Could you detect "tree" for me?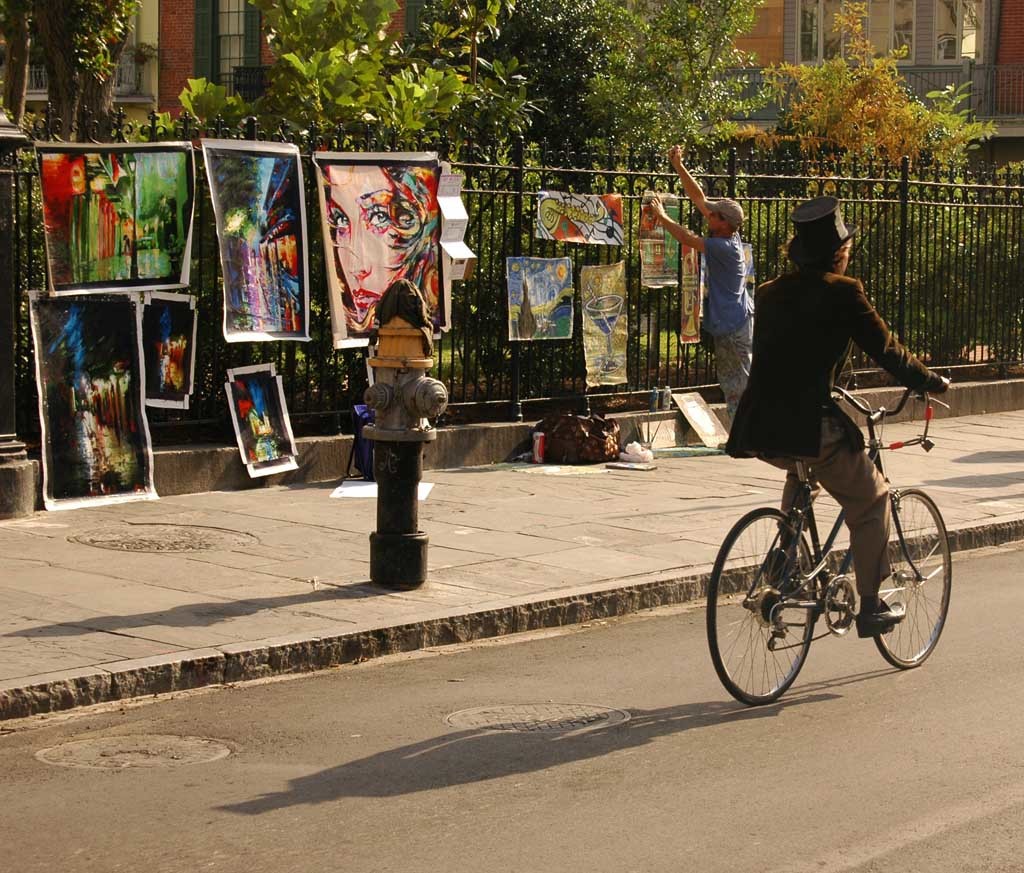
Detection result: crop(483, 1, 619, 200).
